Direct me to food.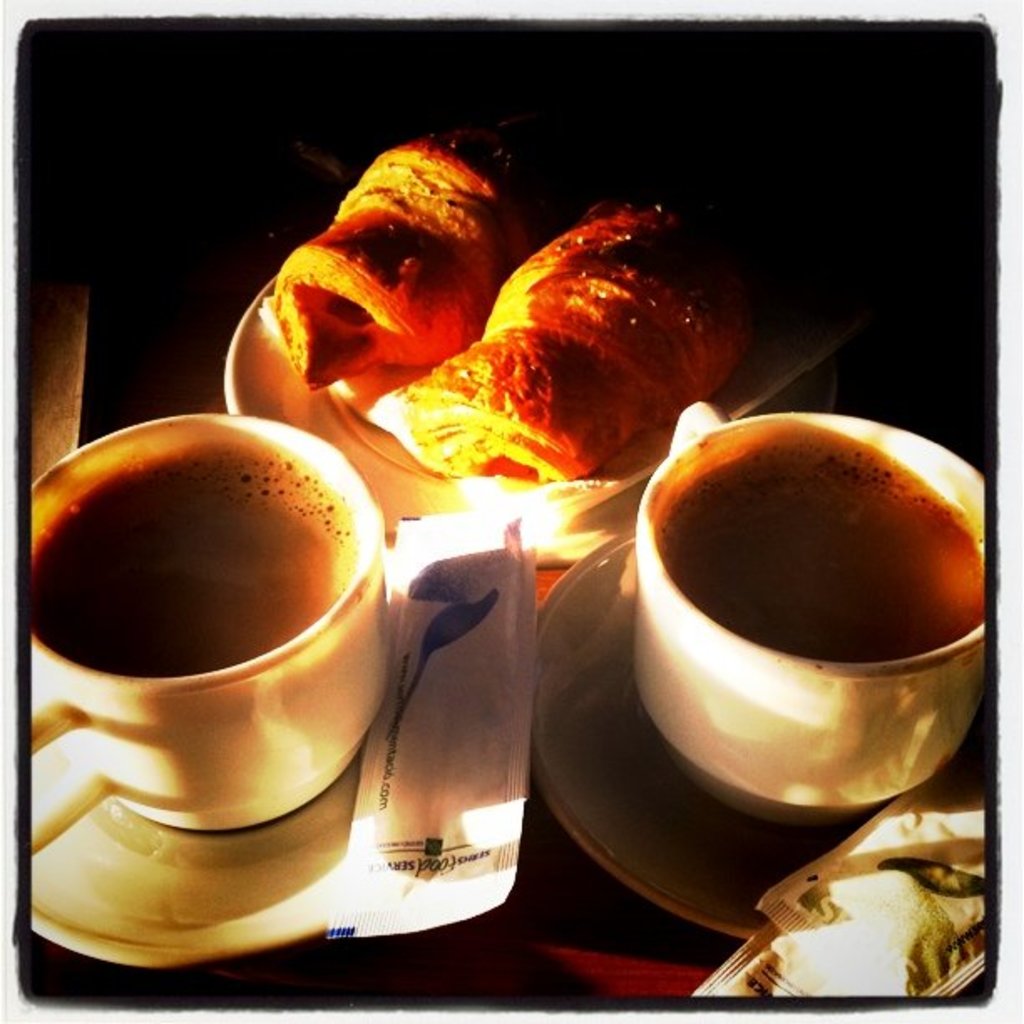
Direction: (x1=251, y1=154, x2=756, y2=480).
